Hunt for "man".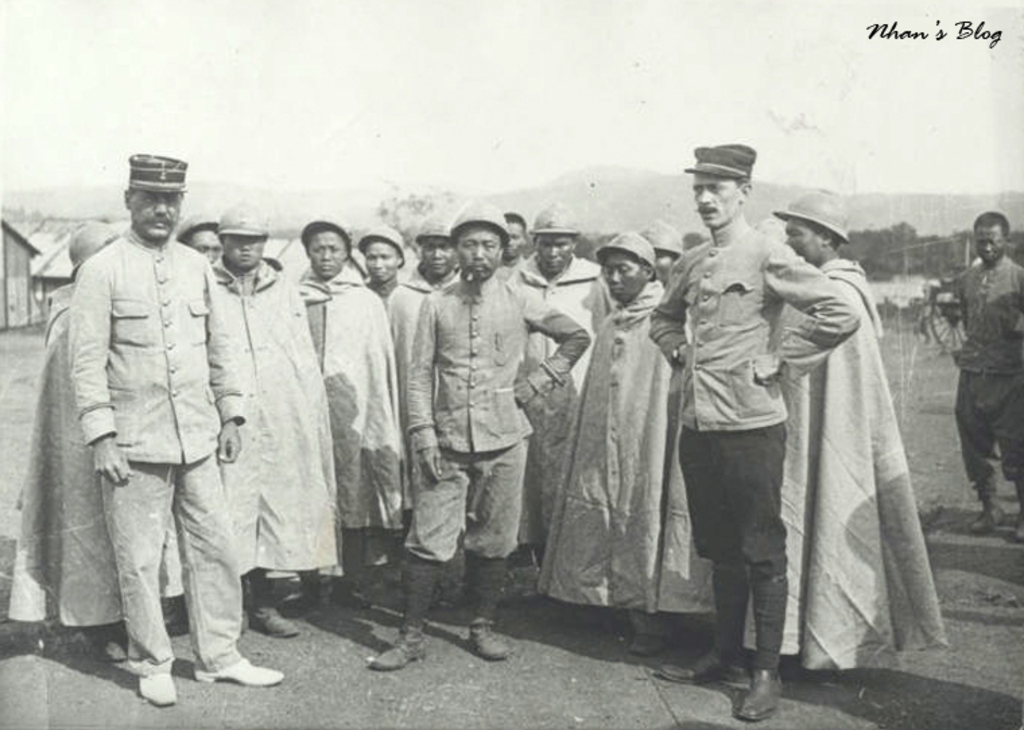
Hunted down at (left=383, top=214, right=466, bottom=611).
